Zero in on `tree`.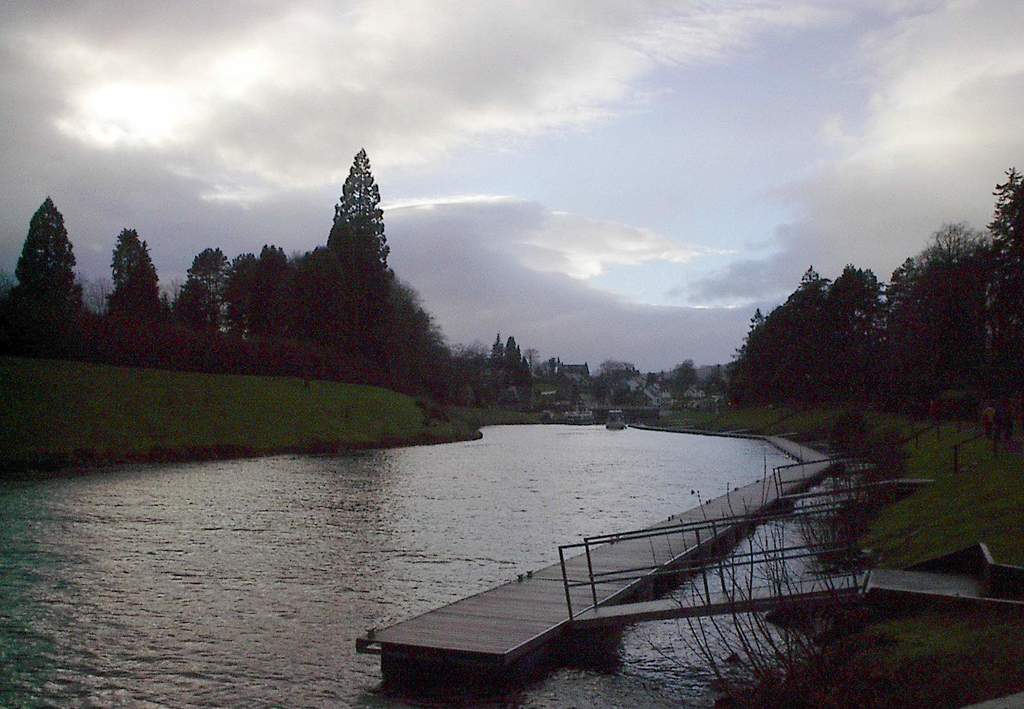
Zeroed in: [left=113, top=217, right=164, bottom=343].
